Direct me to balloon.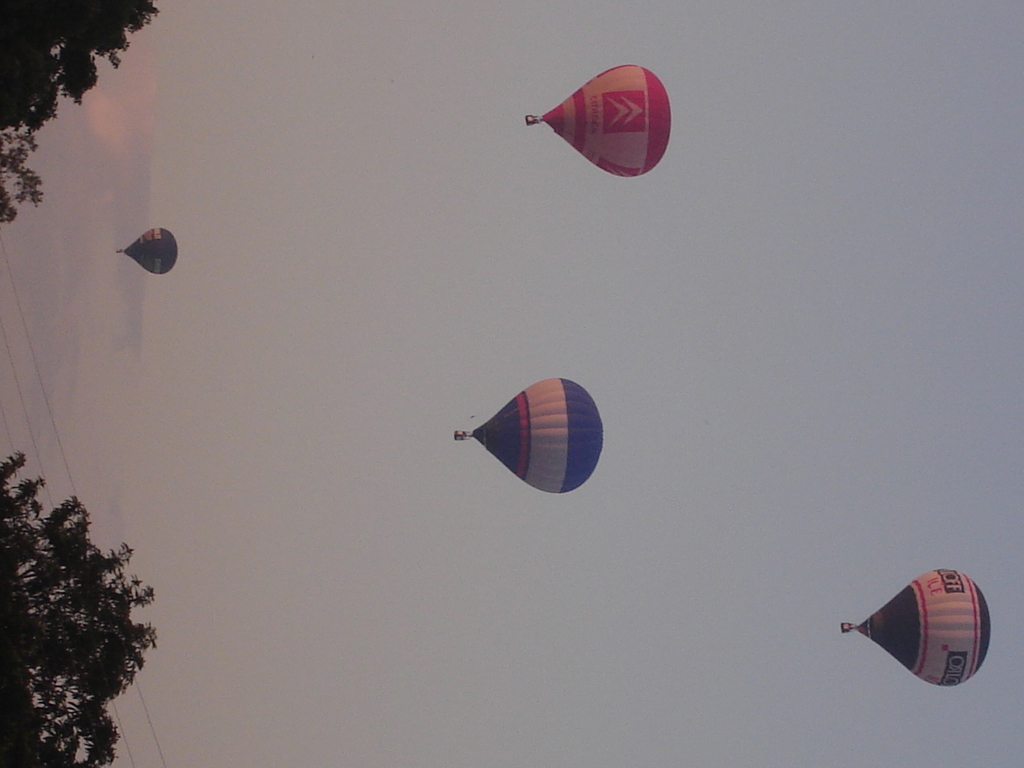
Direction: (541,63,671,177).
